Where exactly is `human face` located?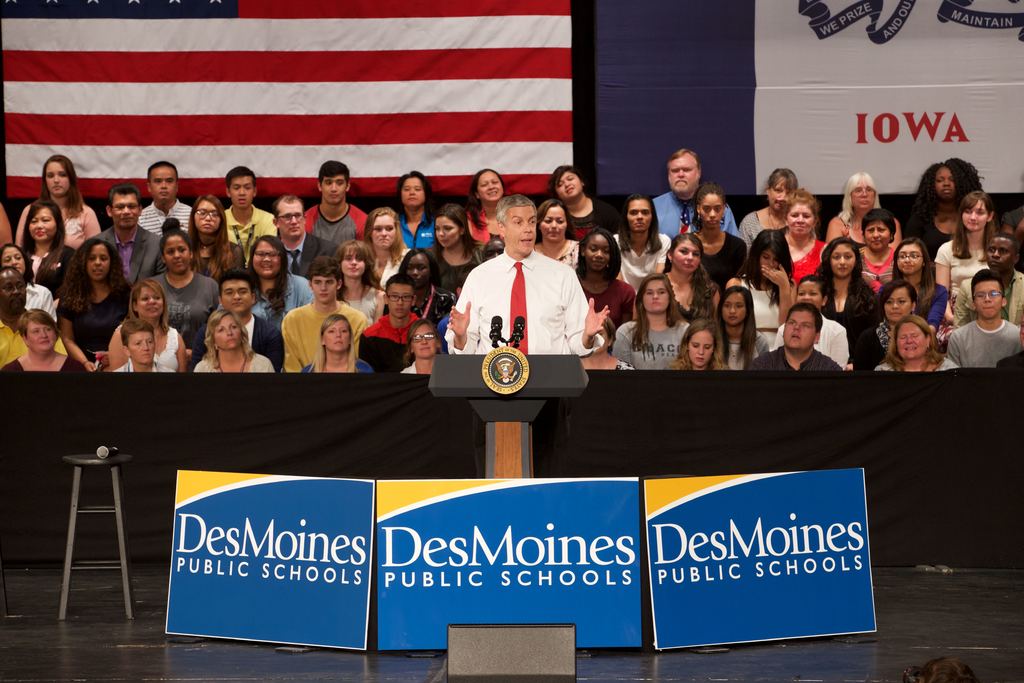
Its bounding box is (x1=408, y1=320, x2=436, y2=357).
